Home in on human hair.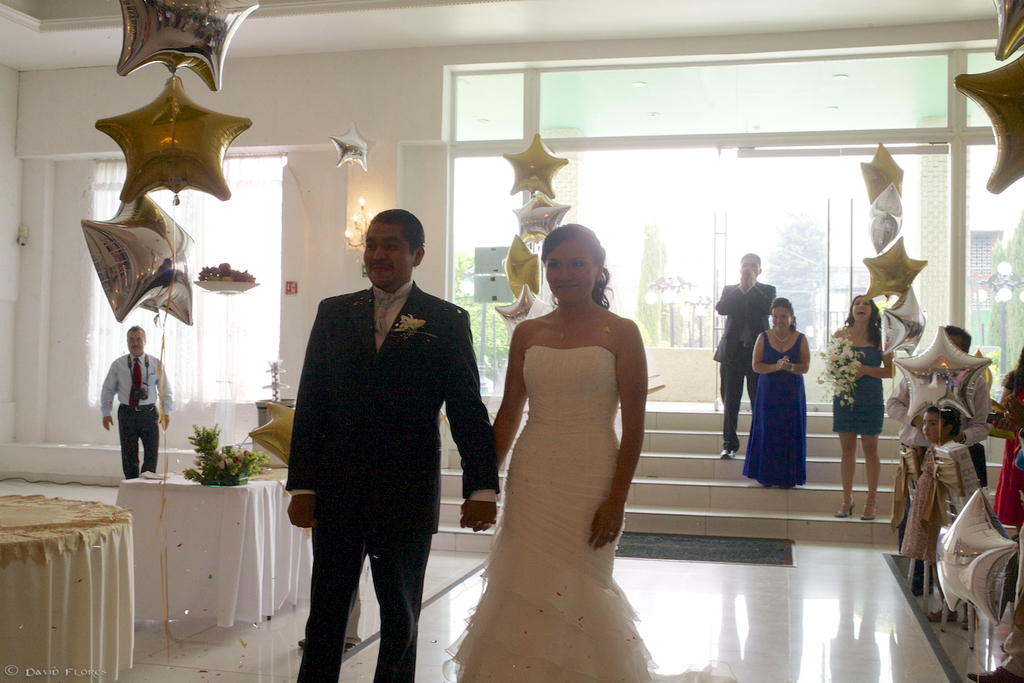
Homed in at (946,323,972,354).
